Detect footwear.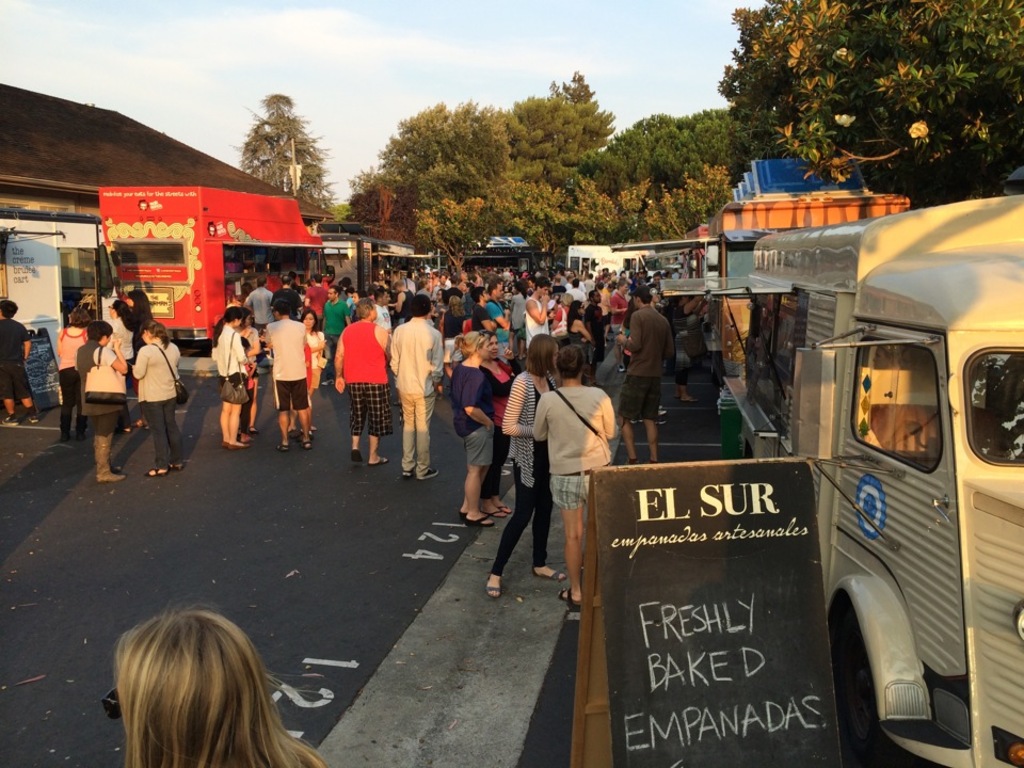
Detected at bbox=[618, 364, 624, 373].
